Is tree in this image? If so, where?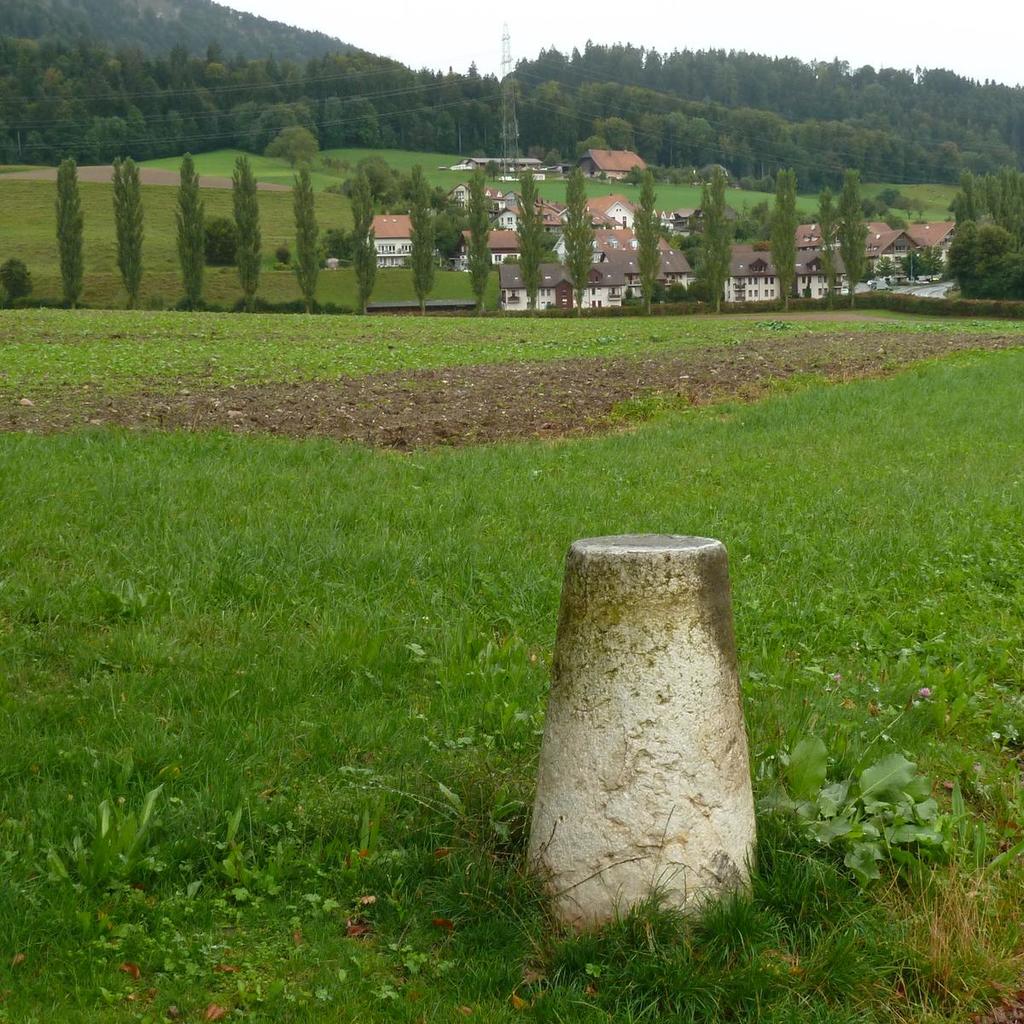
Yes, at Rect(459, 179, 502, 323).
